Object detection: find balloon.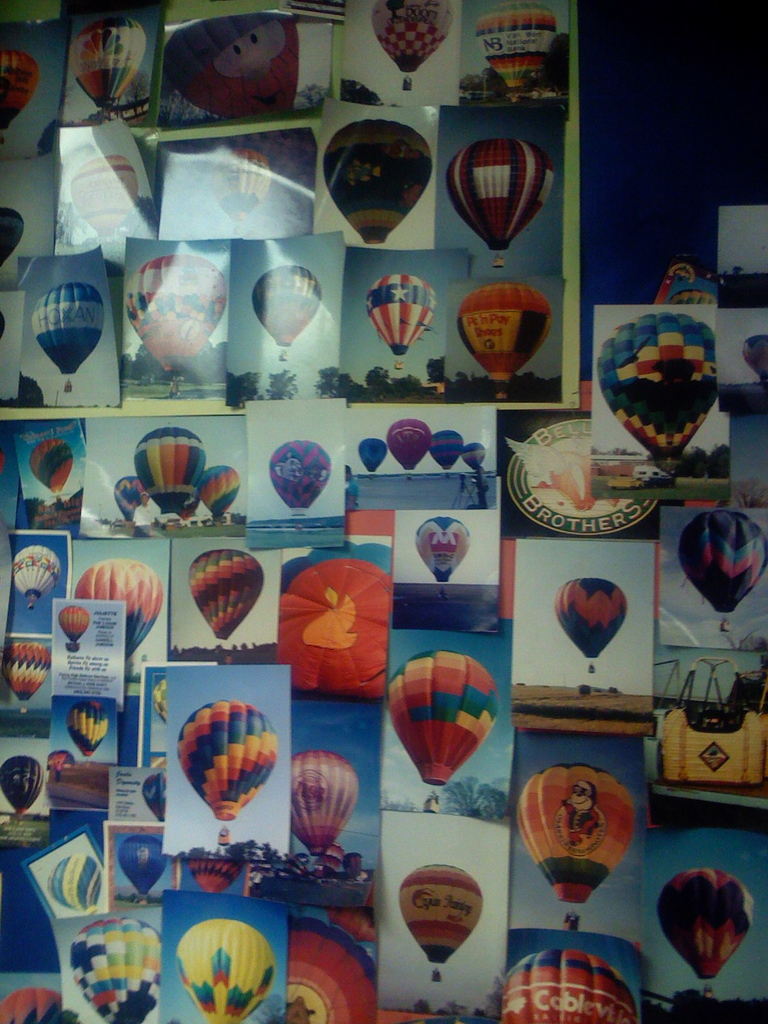
[116, 835, 167, 898].
